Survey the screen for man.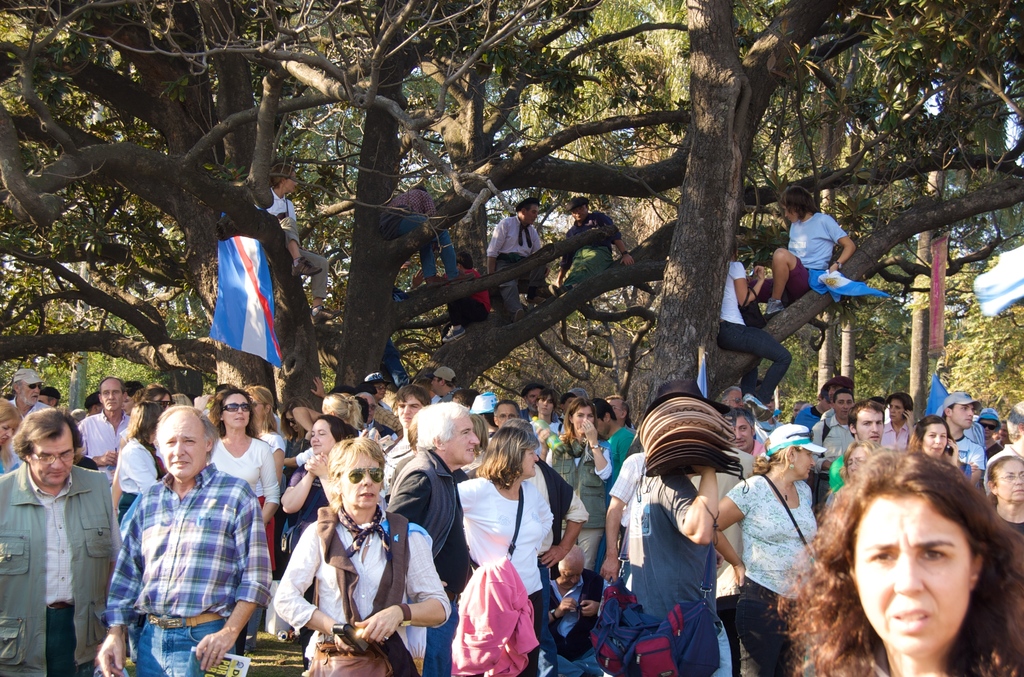
Survey found: l=10, t=366, r=45, b=464.
